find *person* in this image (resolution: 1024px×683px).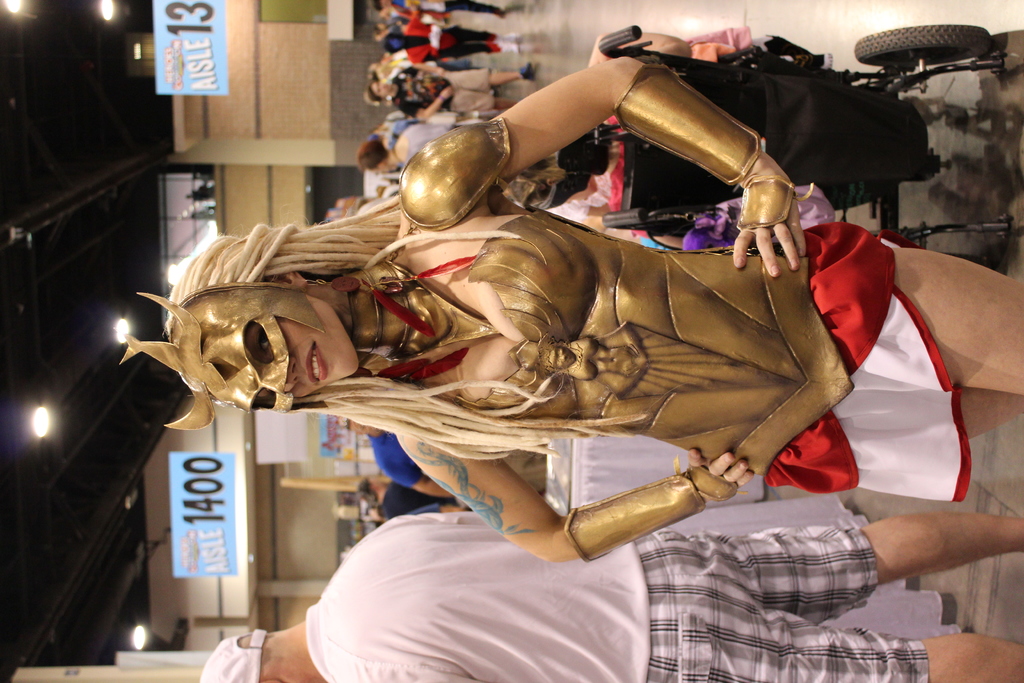
{"x1": 125, "y1": 58, "x2": 1023, "y2": 571}.
